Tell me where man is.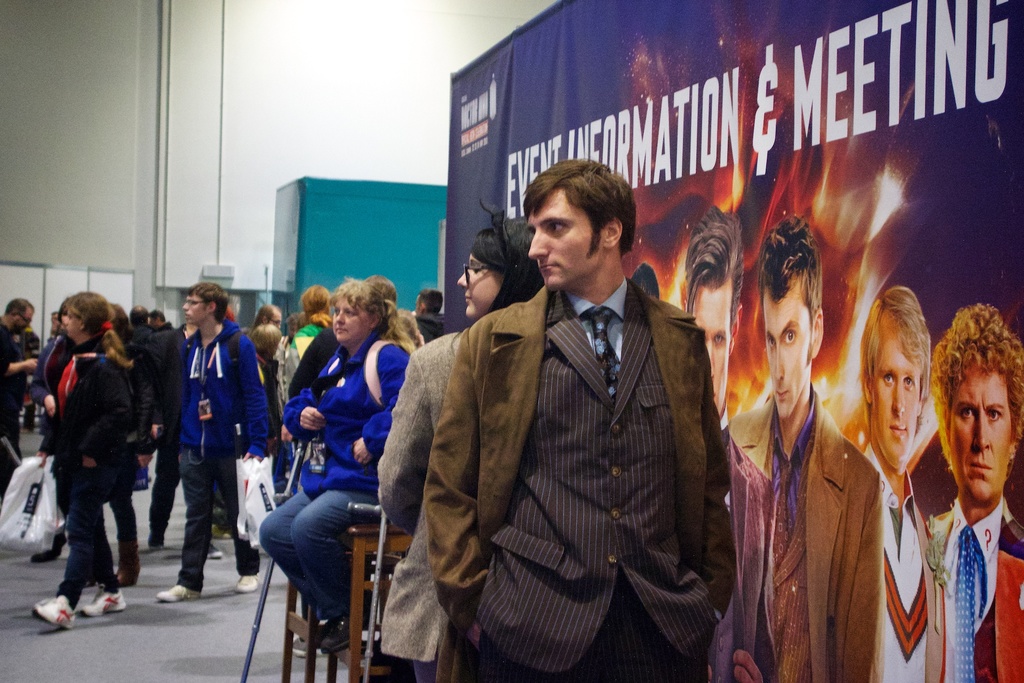
man is at bbox=(925, 299, 1023, 682).
